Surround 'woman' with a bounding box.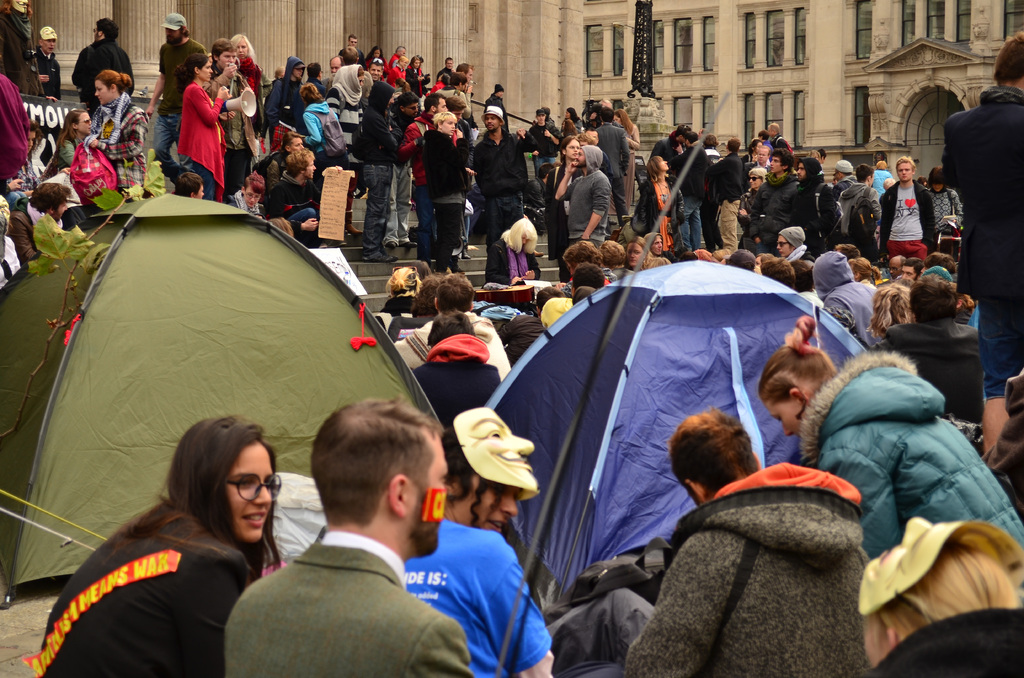
42,411,282,677.
